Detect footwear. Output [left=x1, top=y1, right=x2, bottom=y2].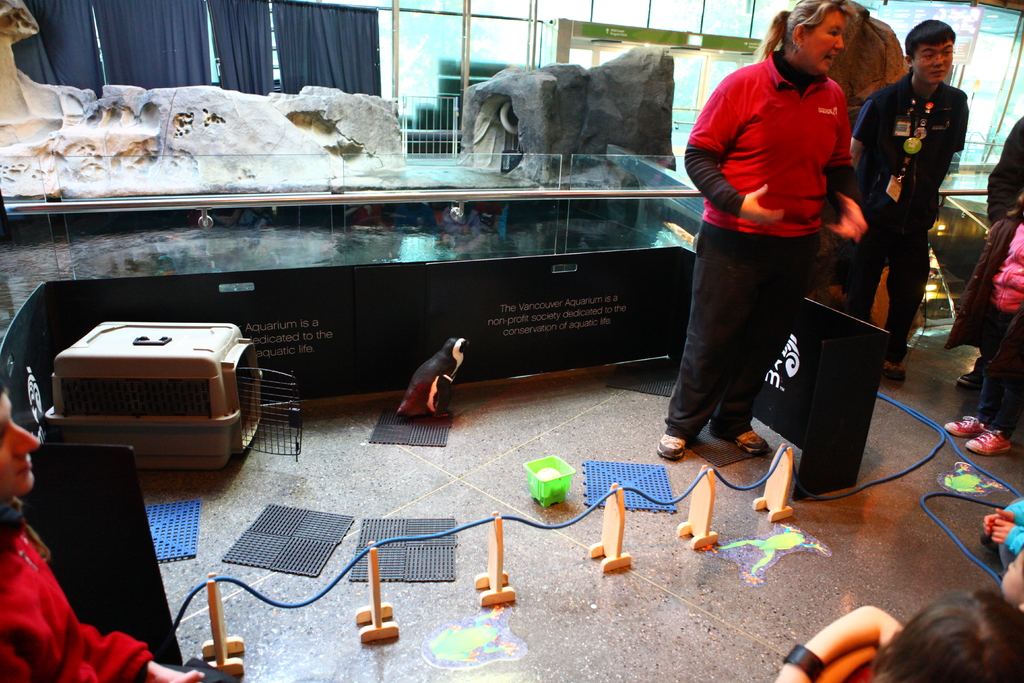
[left=655, top=431, right=693, bottom=463].
